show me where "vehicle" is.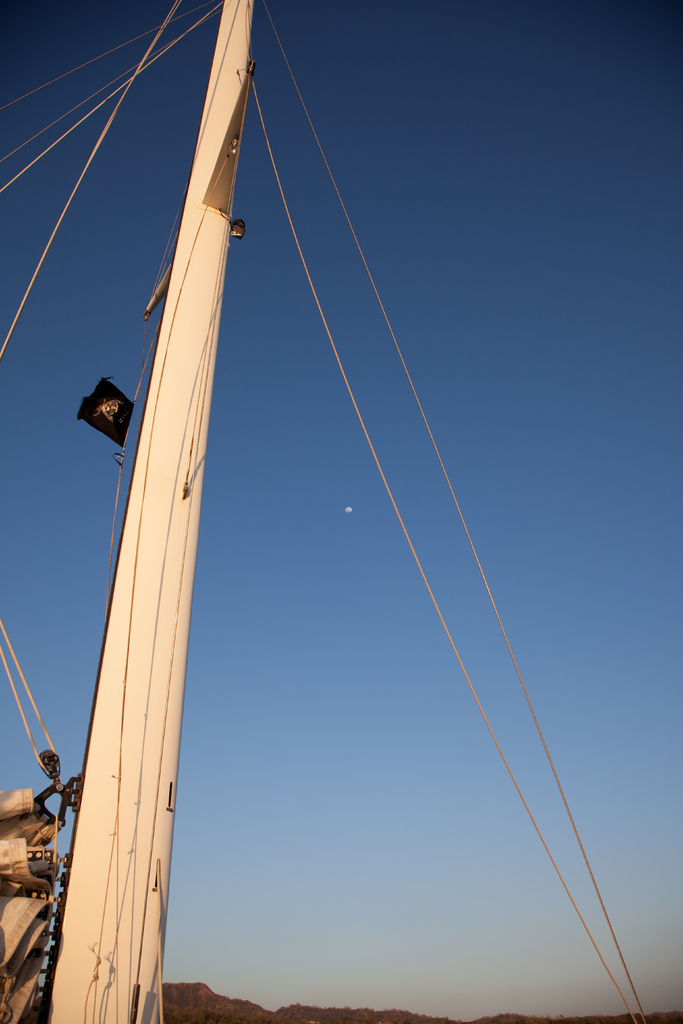
"vehicle" is at [x1=0, y1=55, x2=600, y2=989].
